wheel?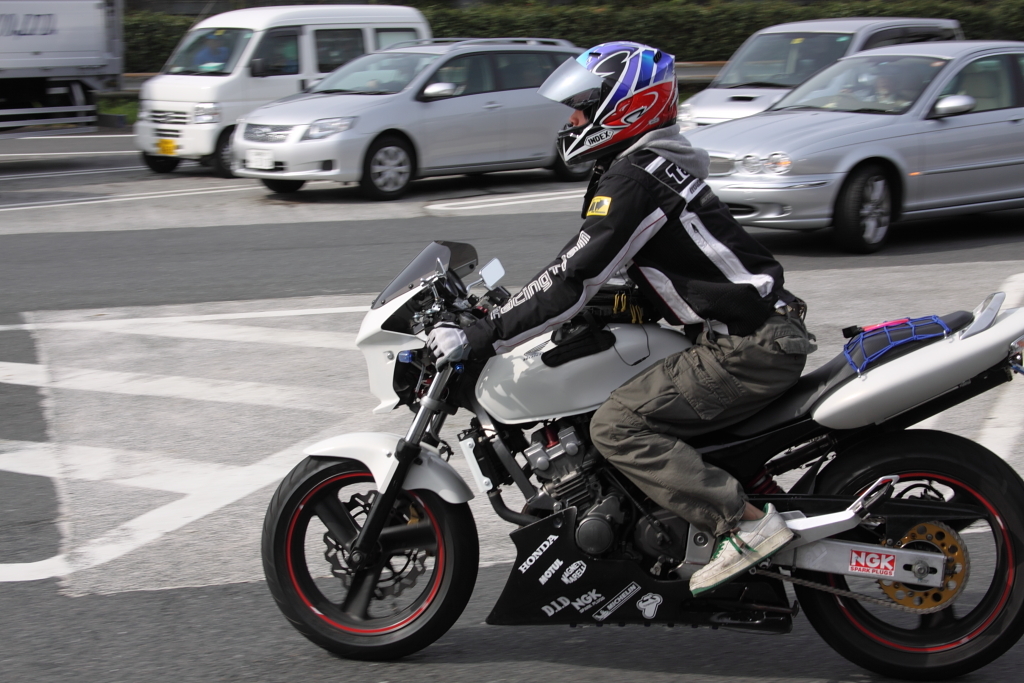
crop(789, 450, 1023, 681)
